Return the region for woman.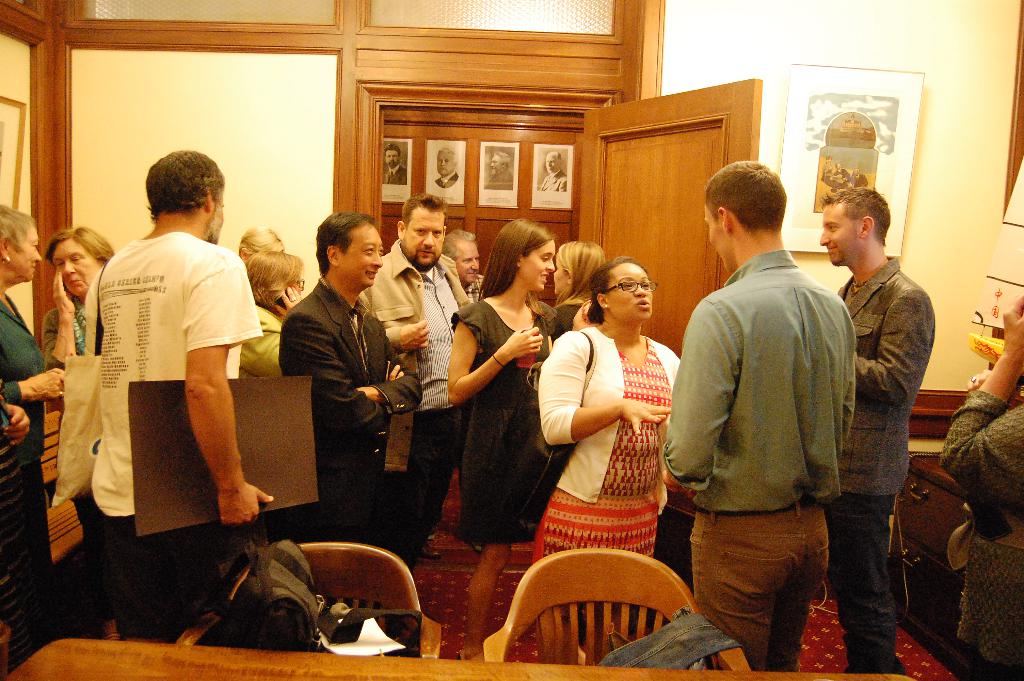
bbox=[531, 255, 680, 566].
